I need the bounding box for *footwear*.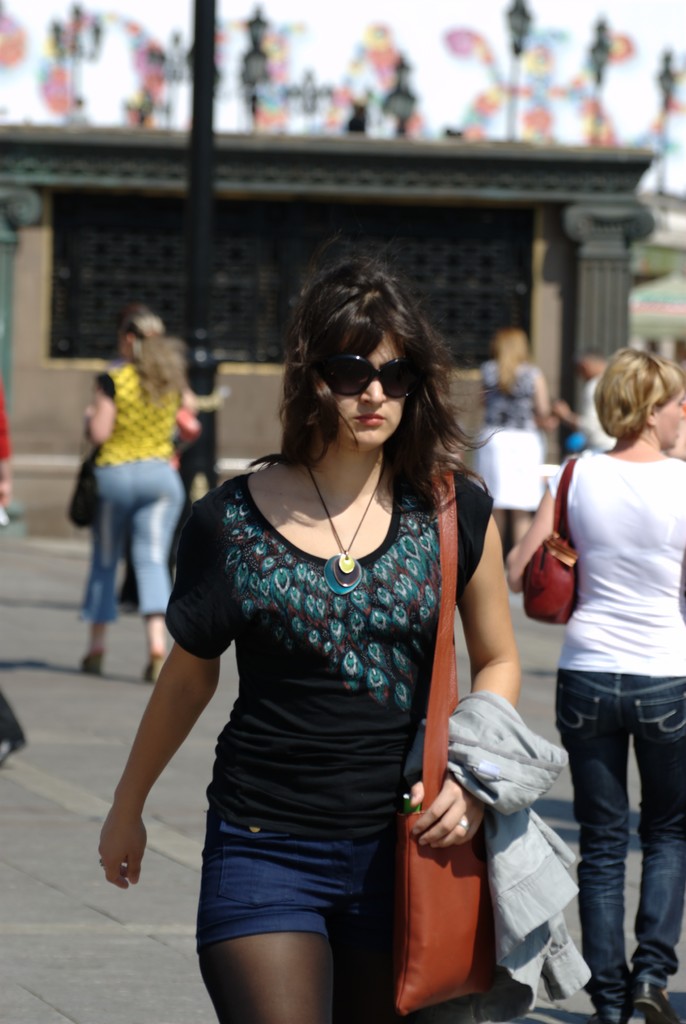
Here it is: [596,1009,619,1023].
